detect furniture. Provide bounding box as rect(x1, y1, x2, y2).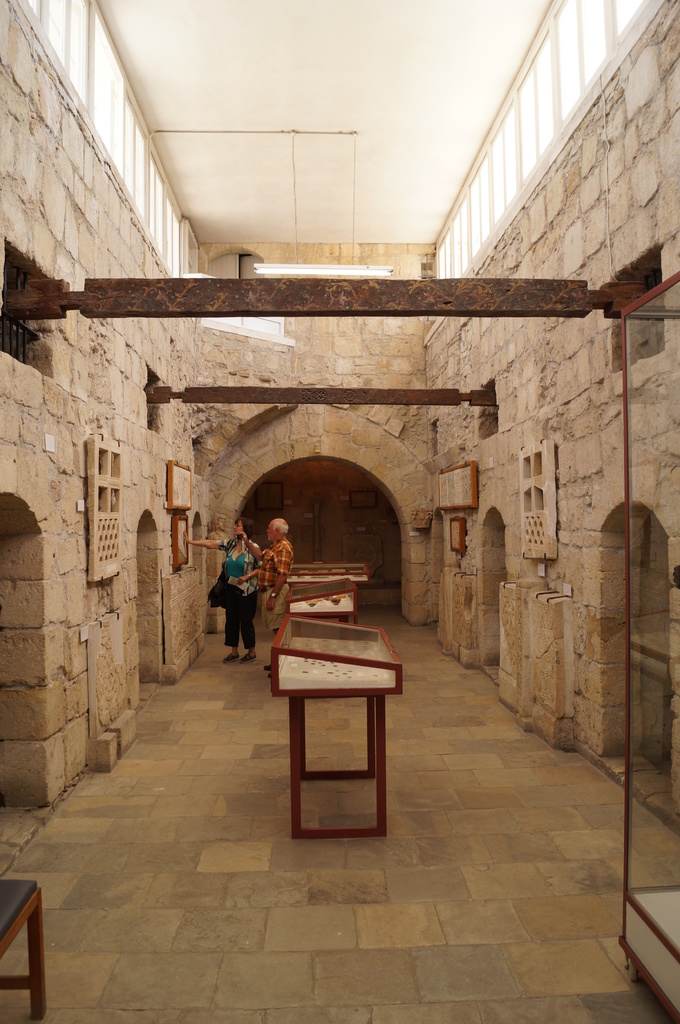
rect(0, 874, 48, 1023).
